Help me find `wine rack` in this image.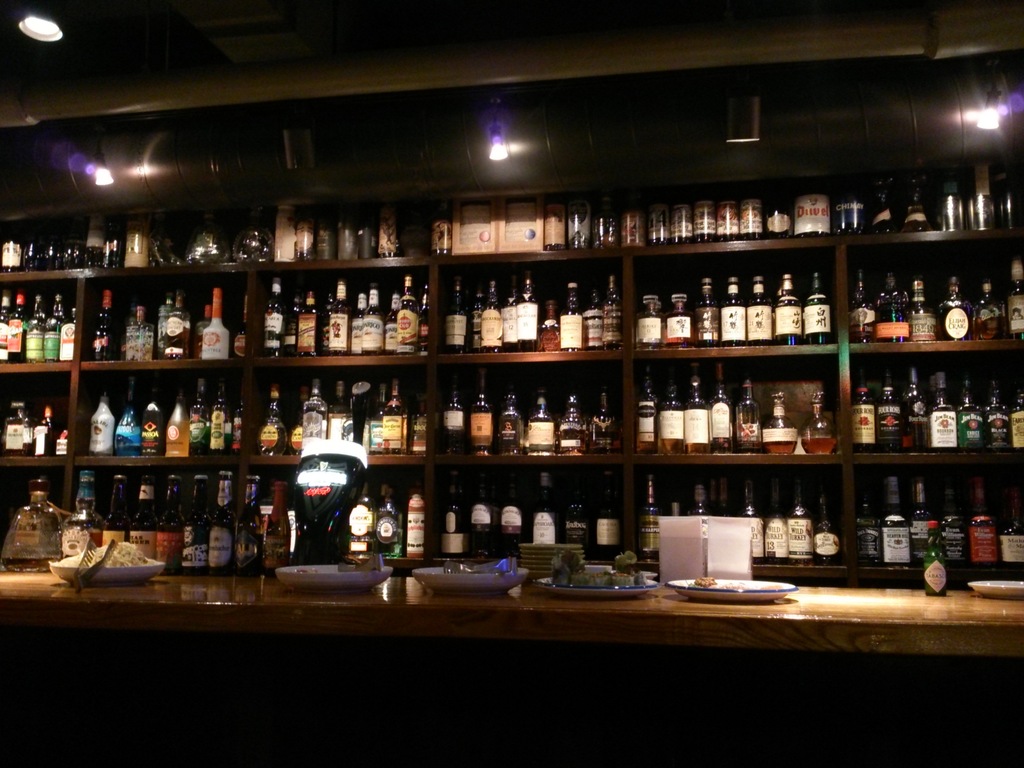
Found it: [left=0, top=218, right=1023, bottom=568].
